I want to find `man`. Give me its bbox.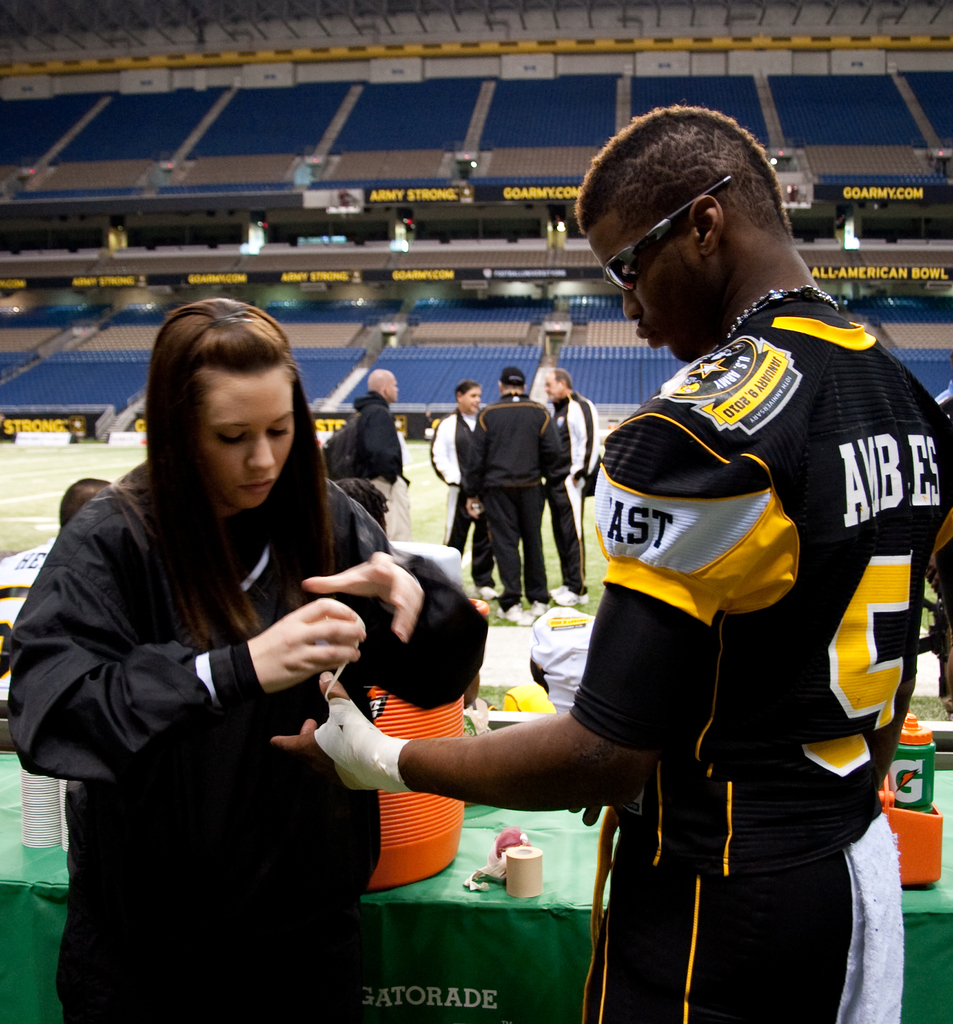
x1=261, y1=104, x2=952, y2=1023.
